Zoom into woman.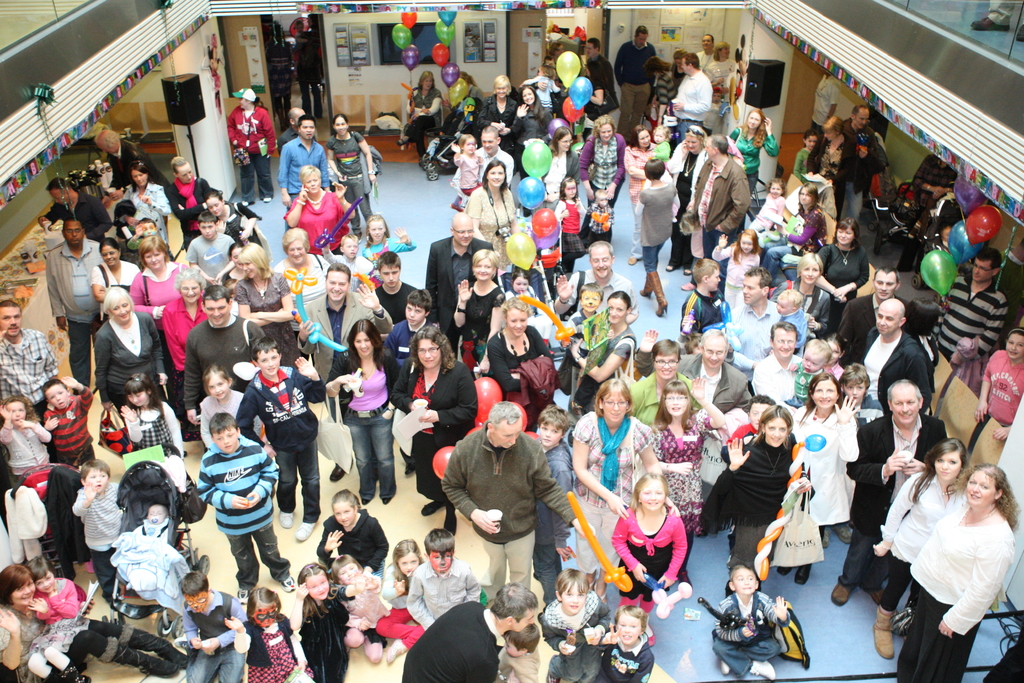
Zoom target: 787:249:828:332.
